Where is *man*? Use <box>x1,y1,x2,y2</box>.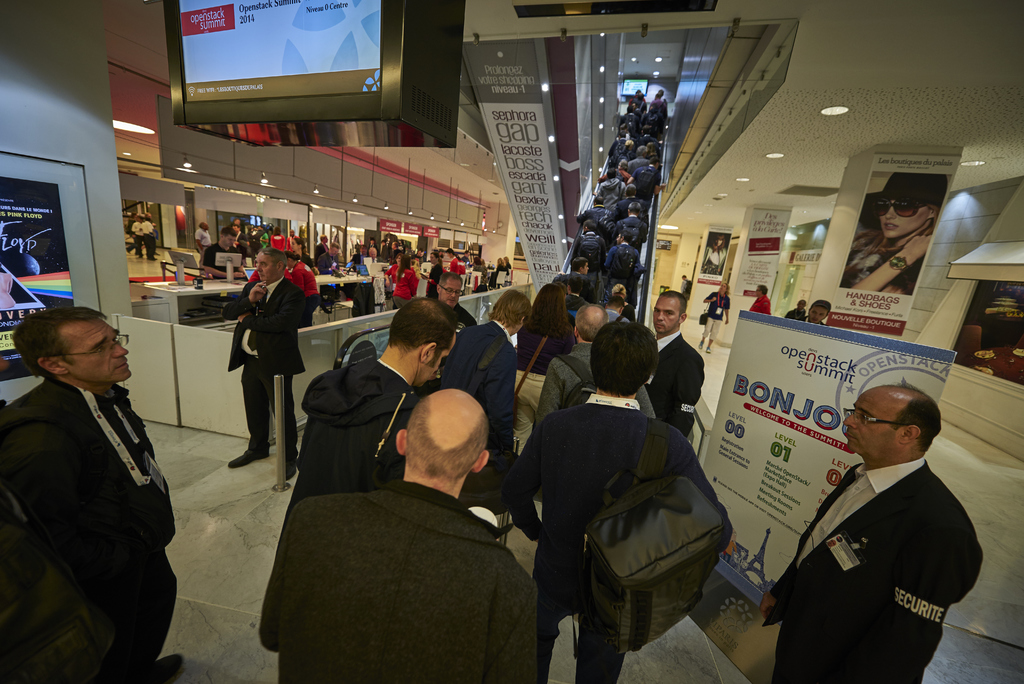
<box>655,289,710,442</box>.
